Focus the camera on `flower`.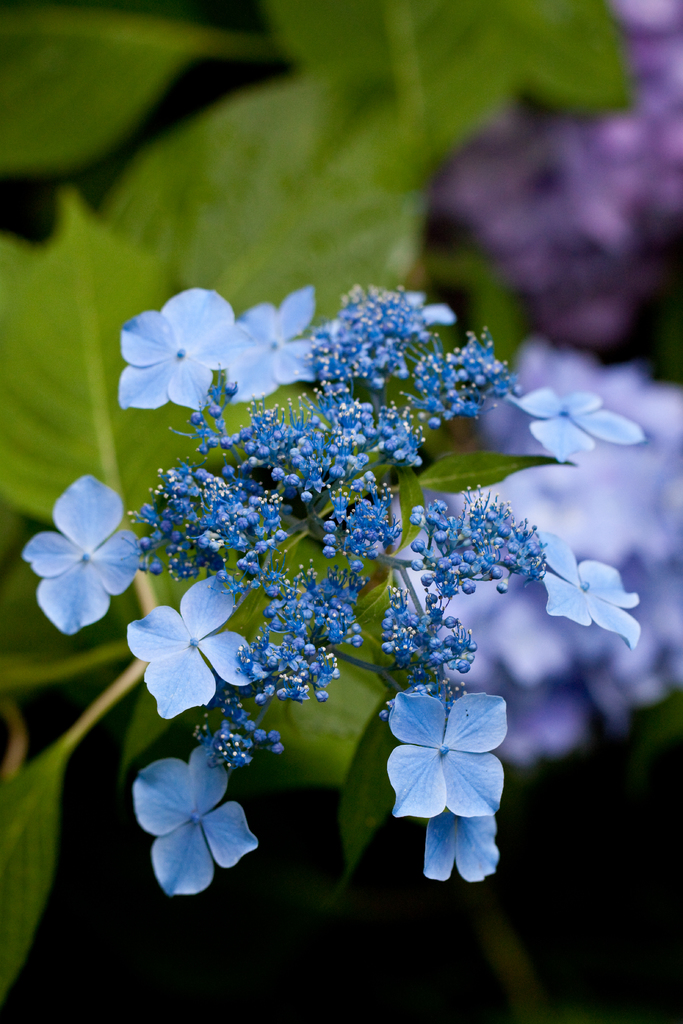
Focus region: bbox(394, 691, 509, 818).
